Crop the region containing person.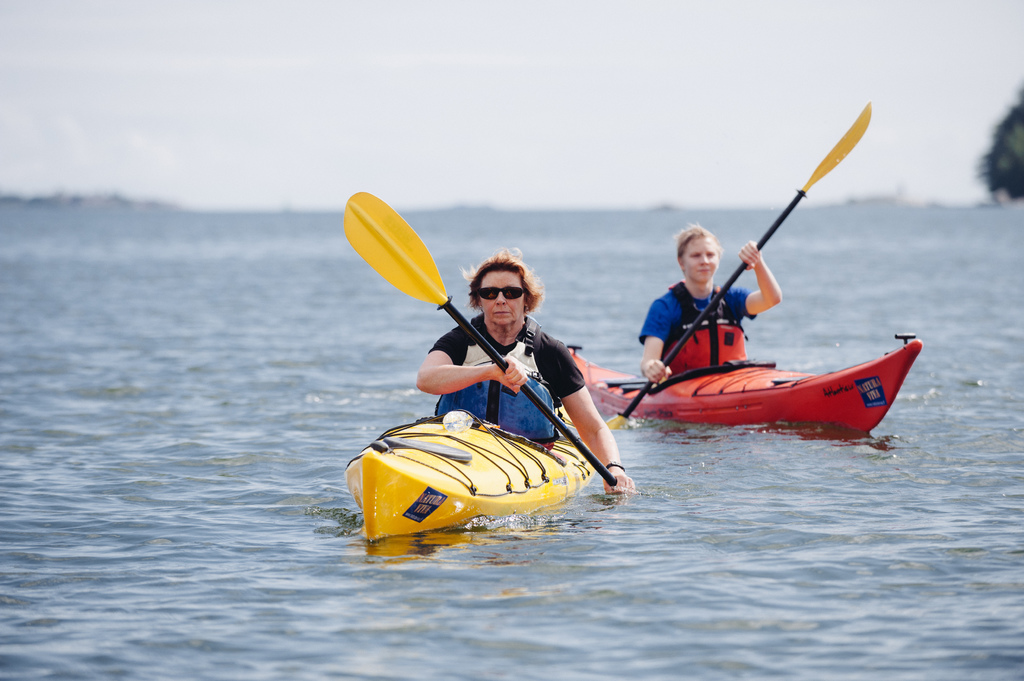
Crop region: (411, 247, 638, 489).
